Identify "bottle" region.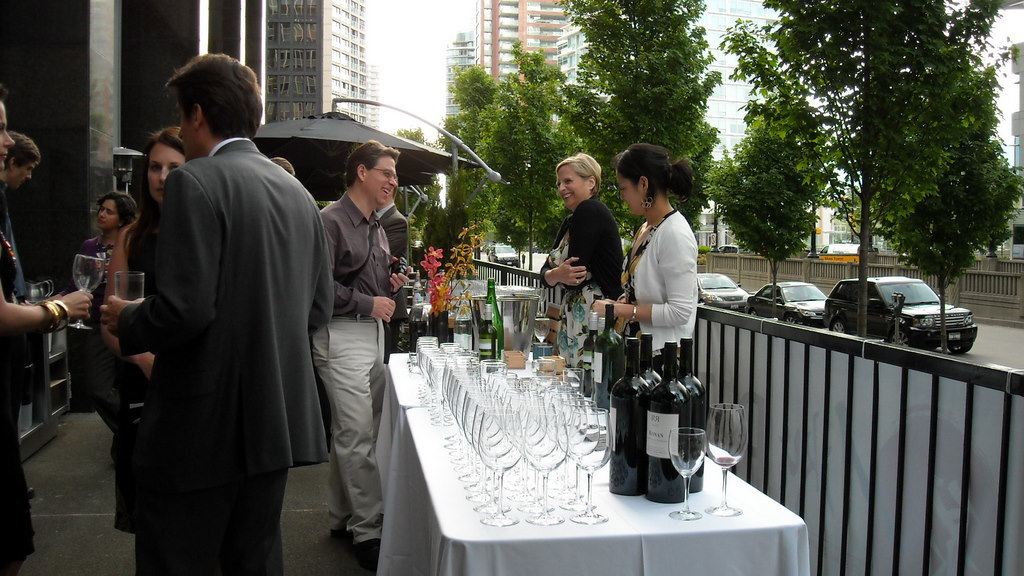
Region: {"x1": 474, "y1": 274, "x2": 519, "y2": 366}.
